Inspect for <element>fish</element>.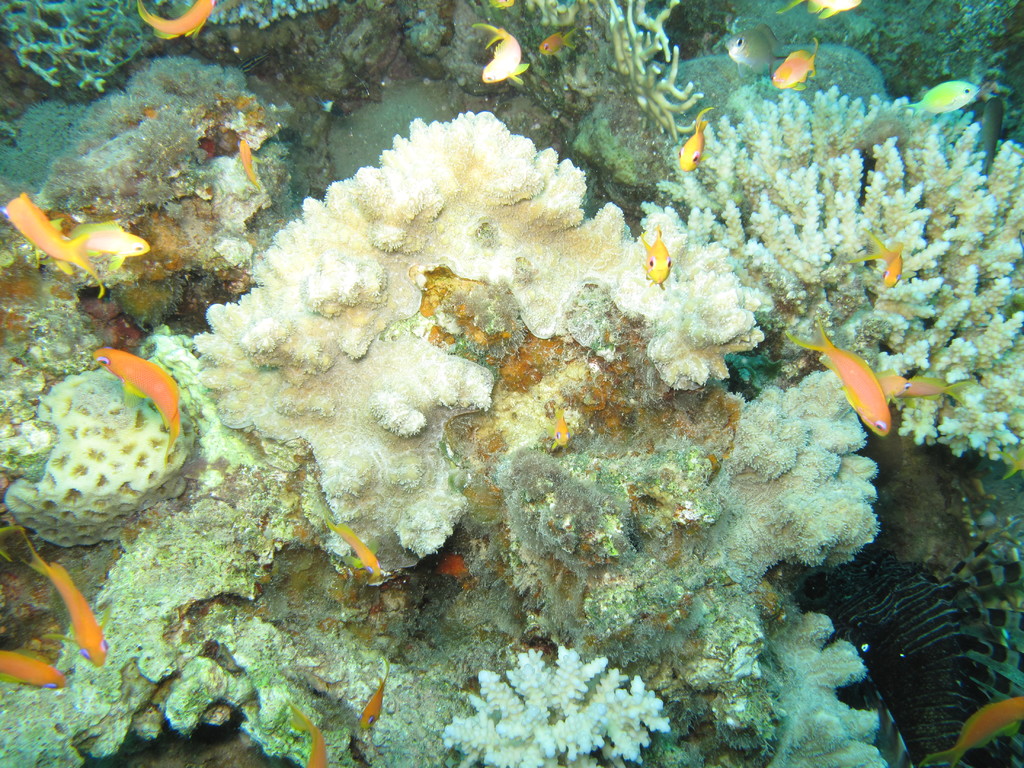
Inspection: 477,24,532,85.
